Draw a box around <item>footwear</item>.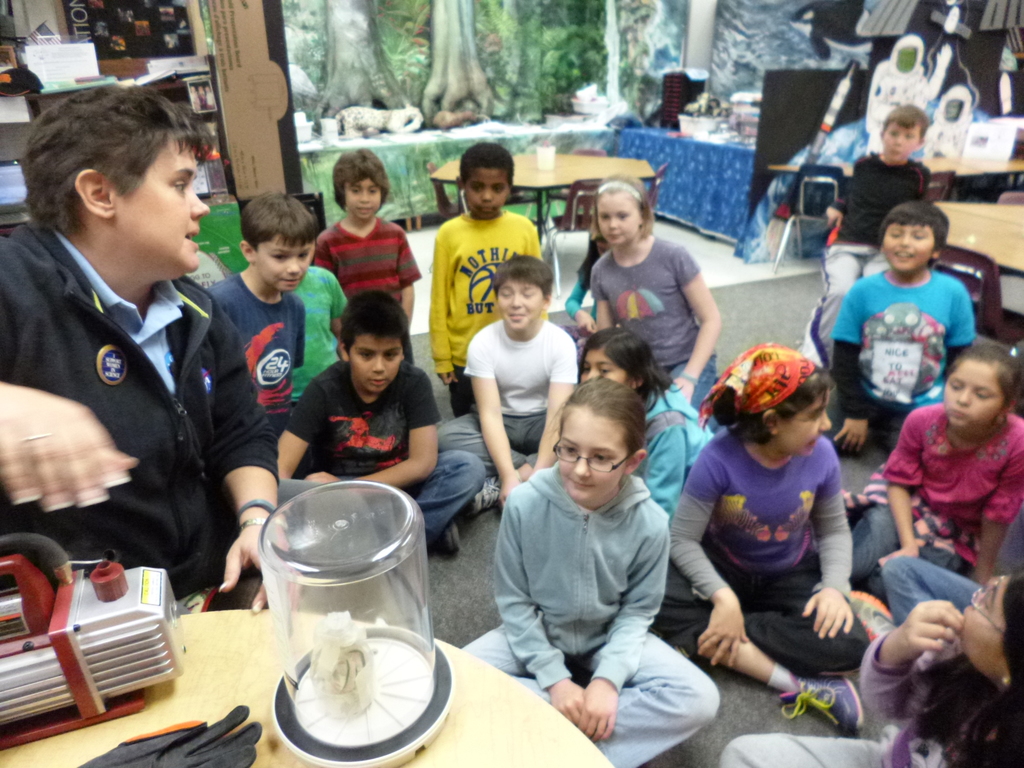
bbox(422, 516, 461, 555).
